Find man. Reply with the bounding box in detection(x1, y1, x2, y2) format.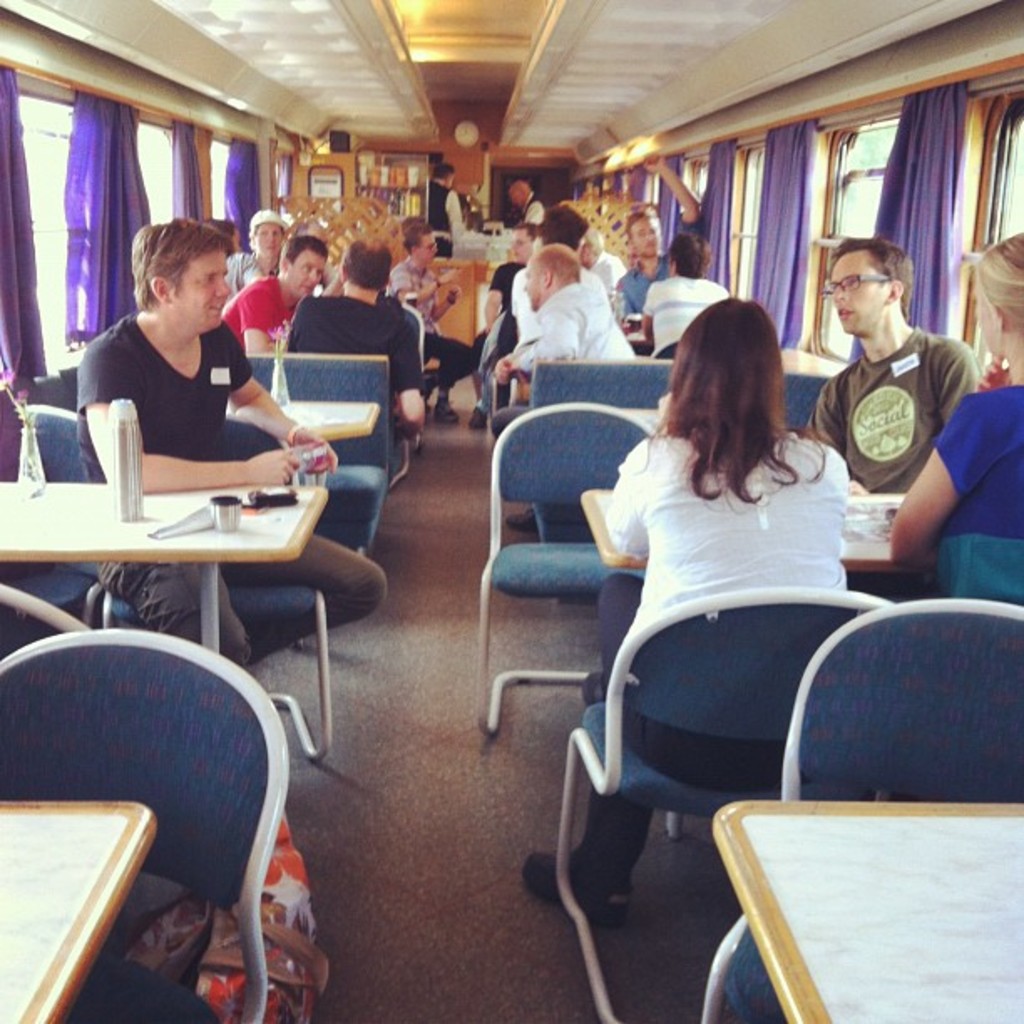
detection(224, 233, 331, 353).
